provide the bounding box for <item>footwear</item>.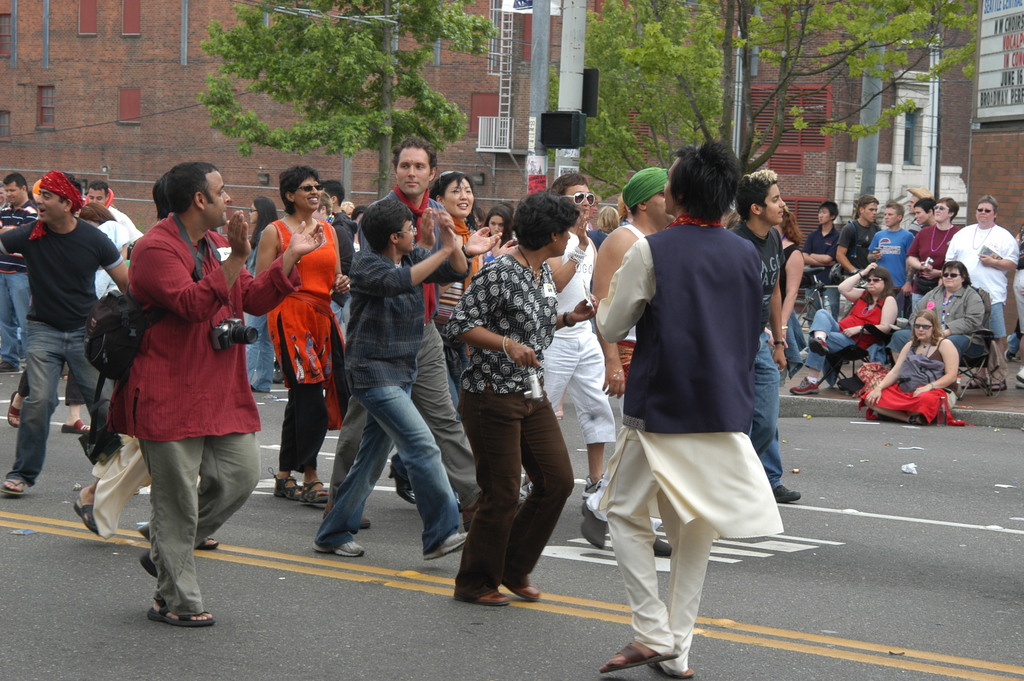
x1=513 y1=577 x2=539 y2=598.
